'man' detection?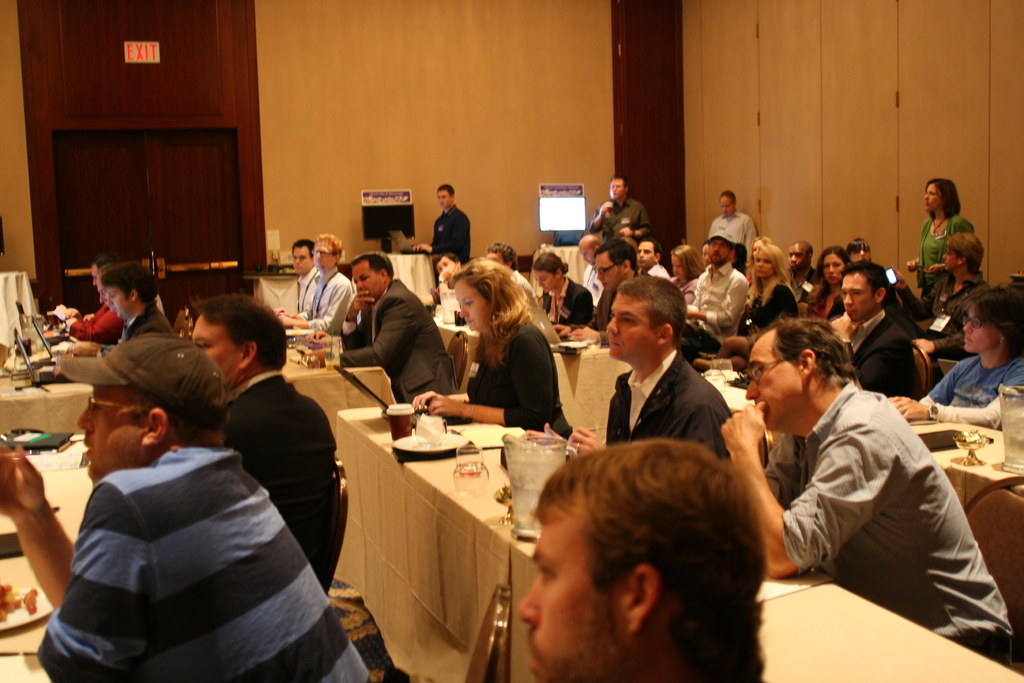
box=[892, 226, 993, 363]
